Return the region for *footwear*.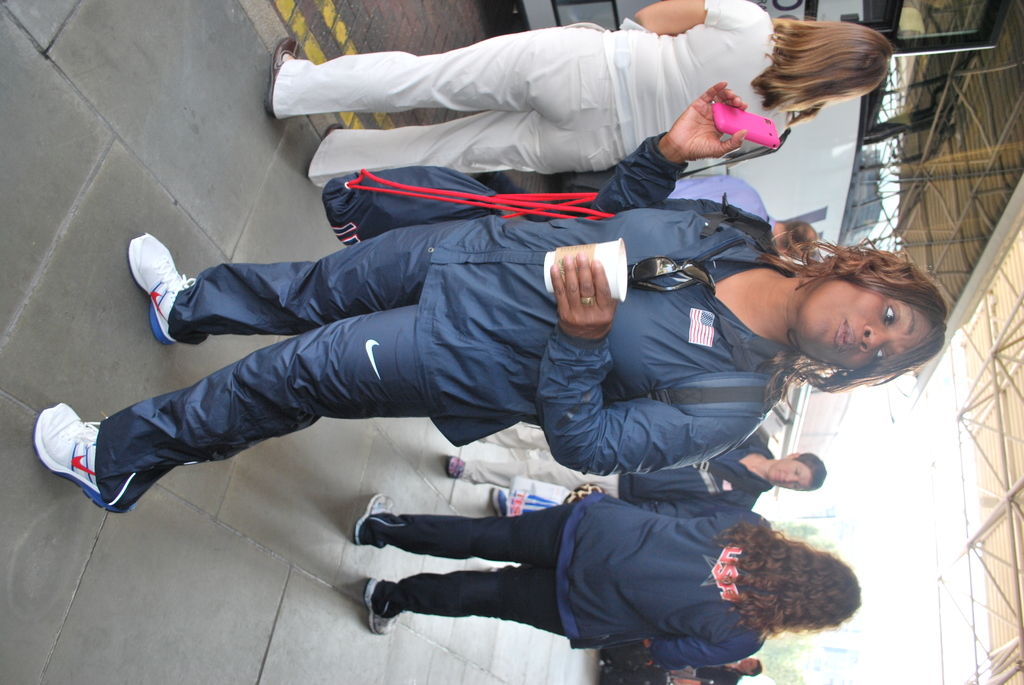
bbox=[492, 484, 510, 519].
